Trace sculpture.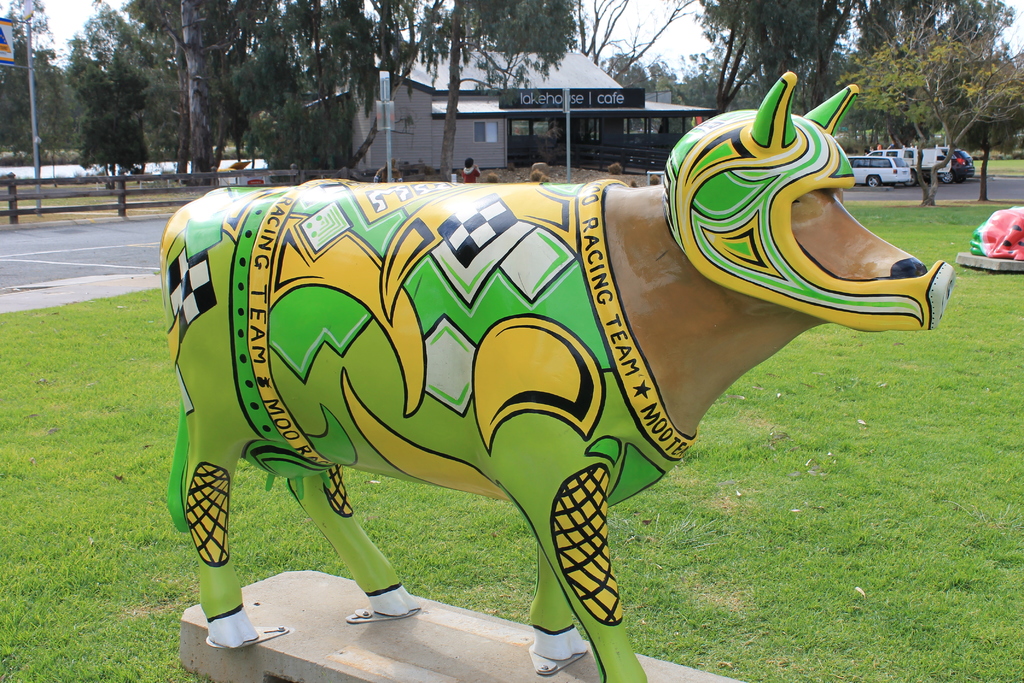
Traced to <region>158, 99, 927, 682</region>.
